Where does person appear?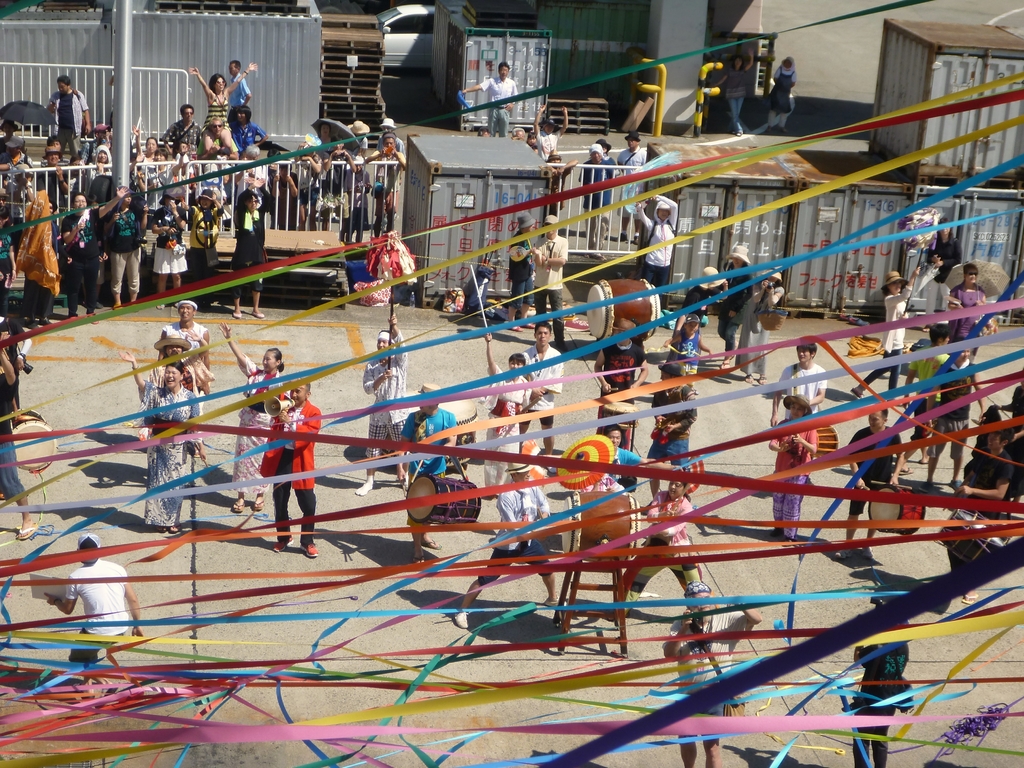
Appears at left=454, top=63, right=520, bottom=135.
